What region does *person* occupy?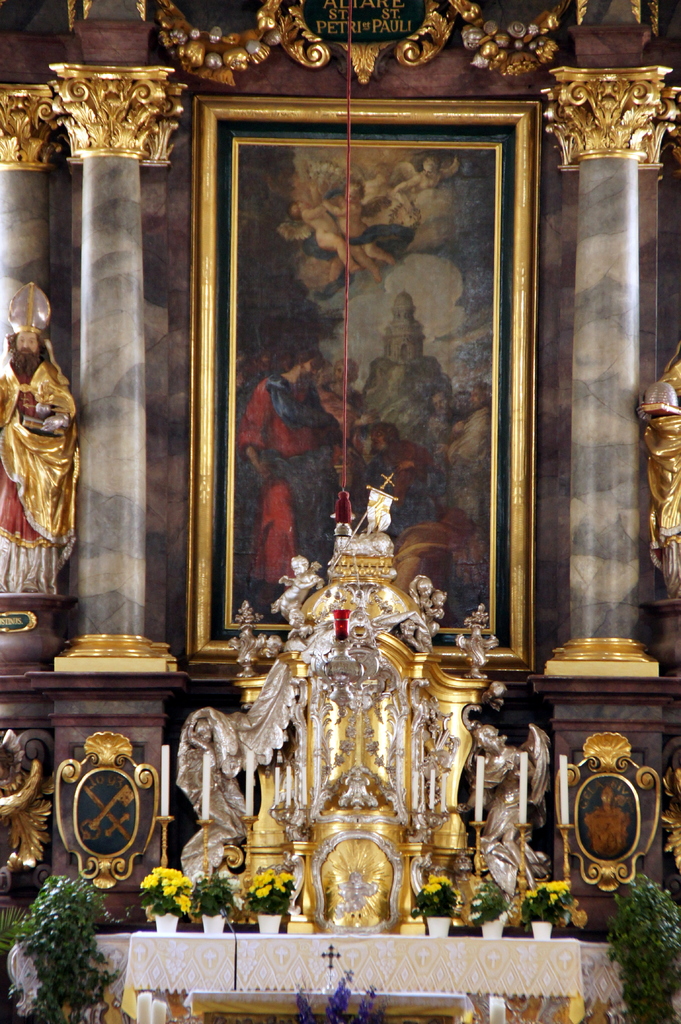
(0, 327, 81, 599).
